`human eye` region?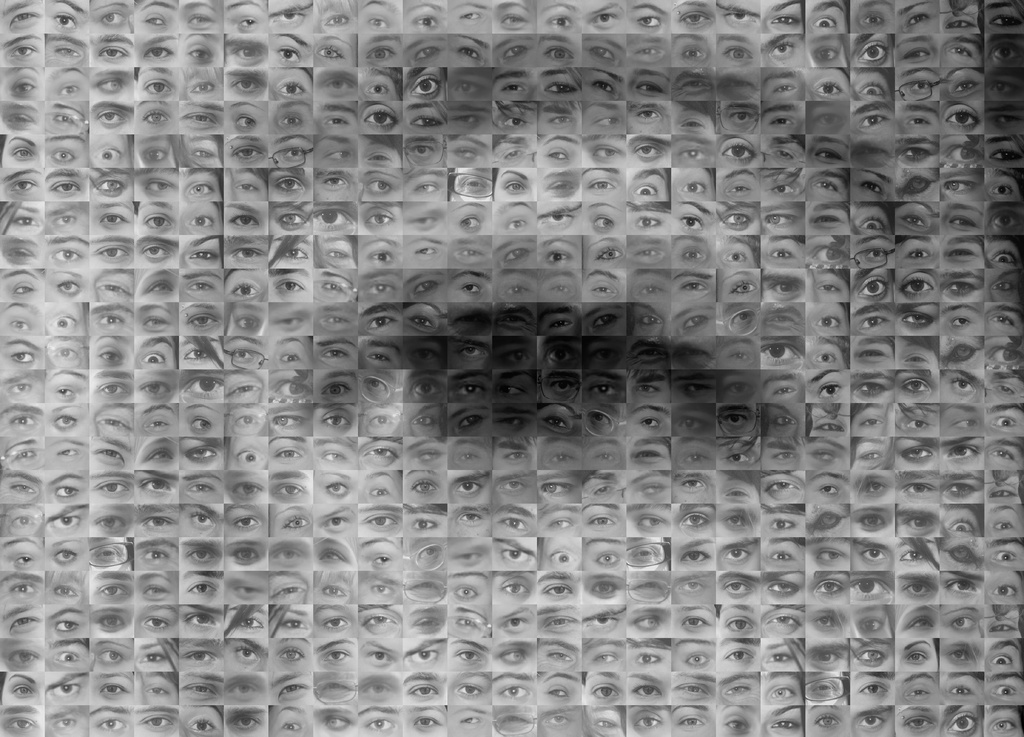
crop(641, 482, 666, 498)
